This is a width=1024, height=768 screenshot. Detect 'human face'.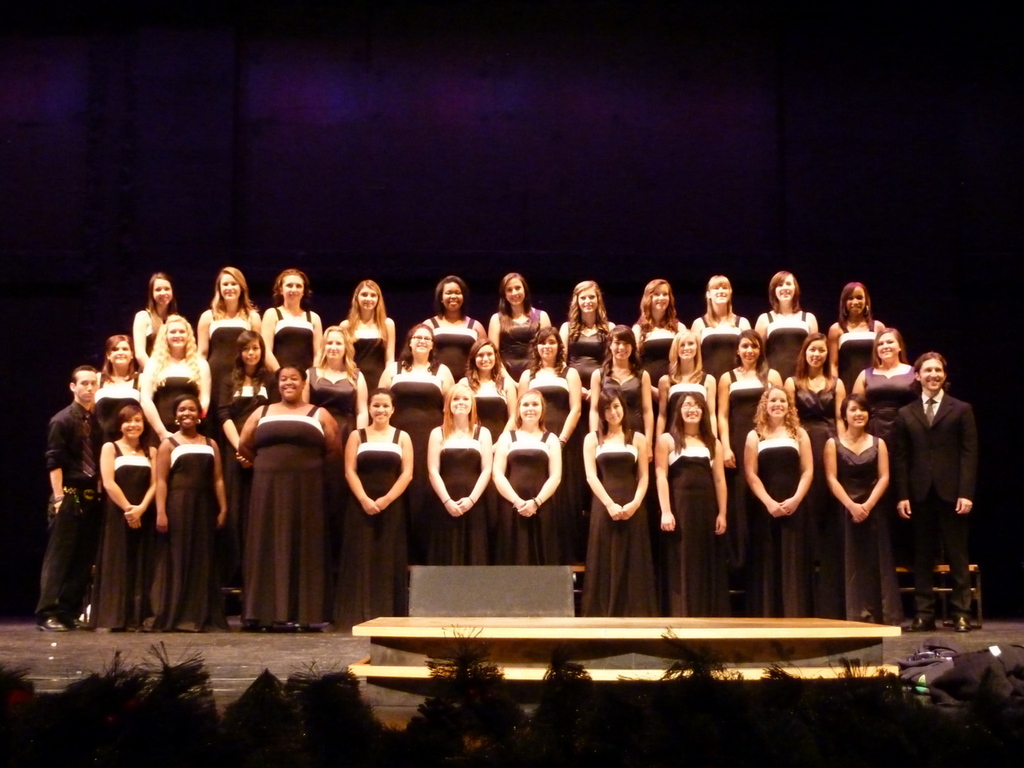
pyautogui.locateOnScreen(276, 367, 309, 402).
